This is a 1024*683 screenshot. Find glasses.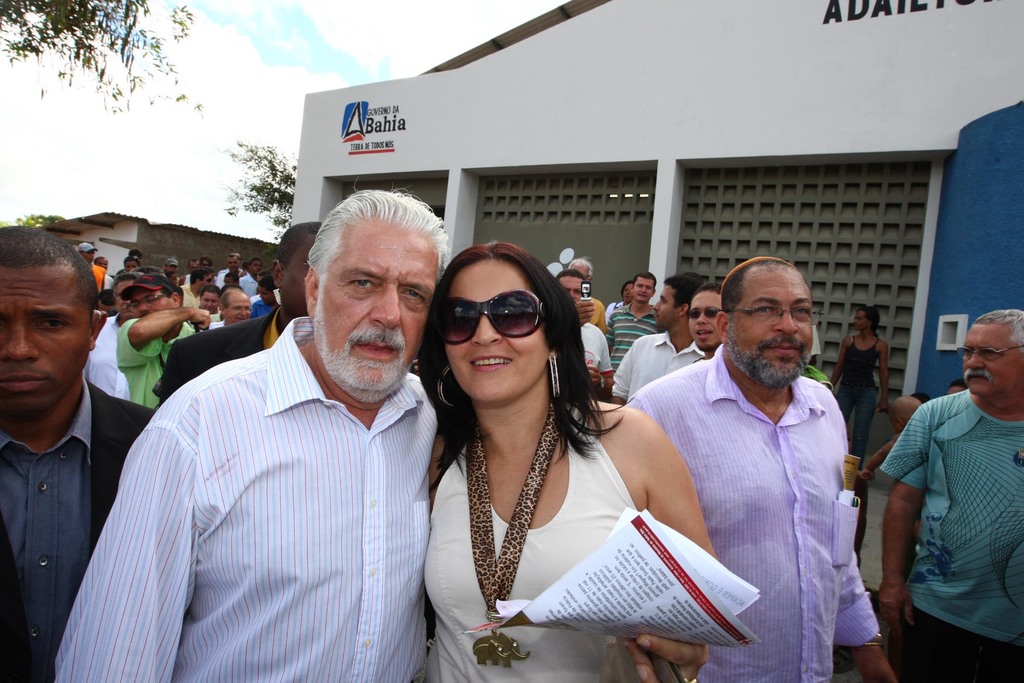
Bounding box: BBox(719, 304, 826, 331).
